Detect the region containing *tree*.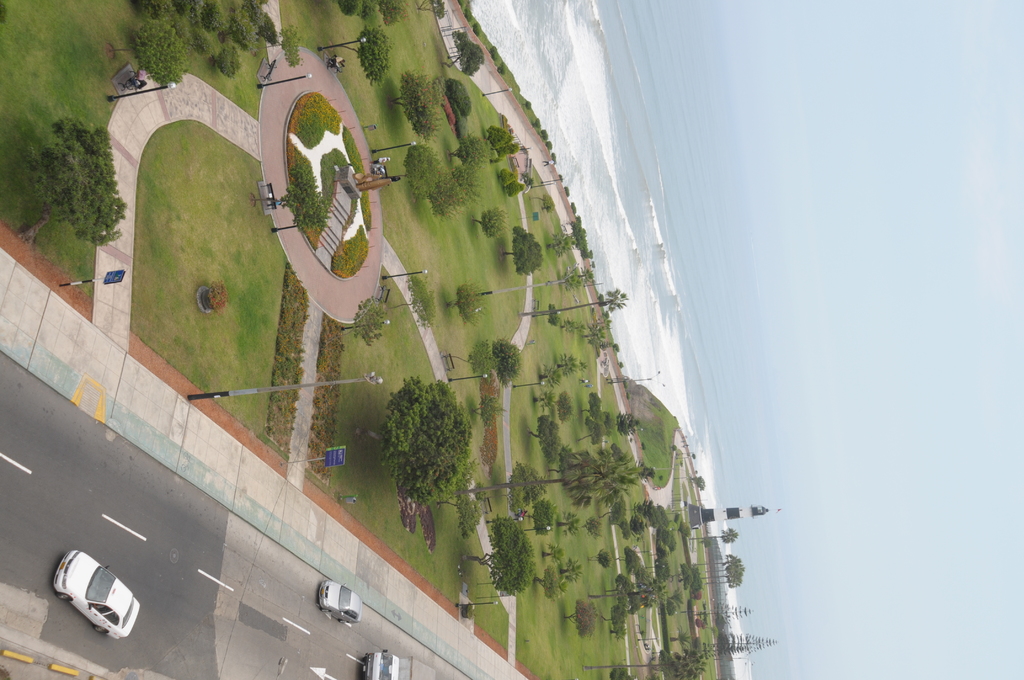
562:353:591:380.
